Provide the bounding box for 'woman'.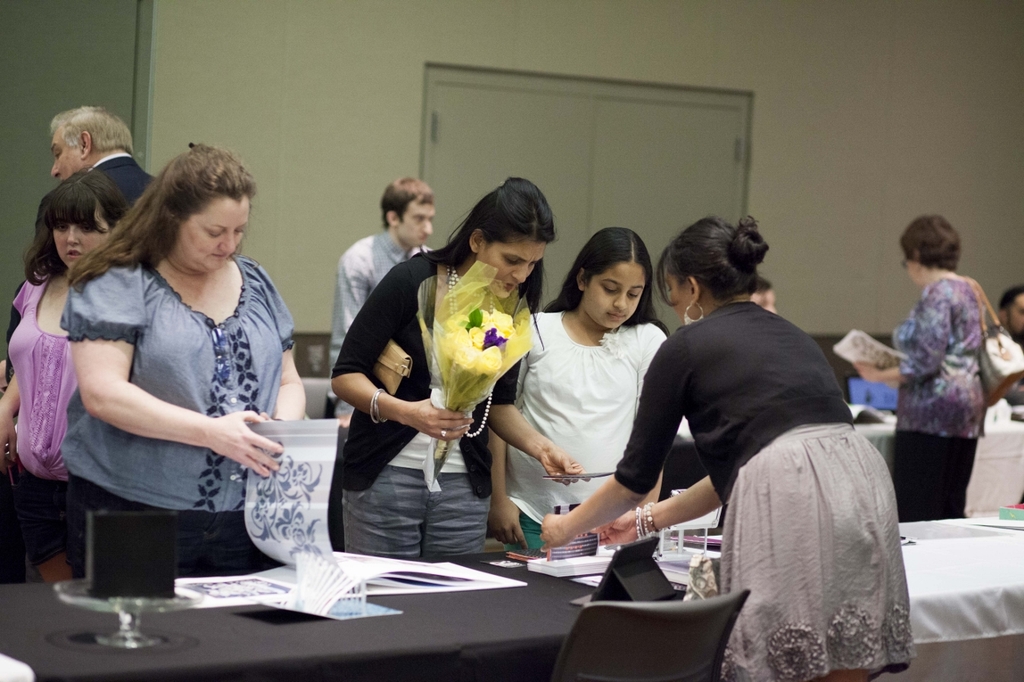
detection(0, 166, 134, 582).
